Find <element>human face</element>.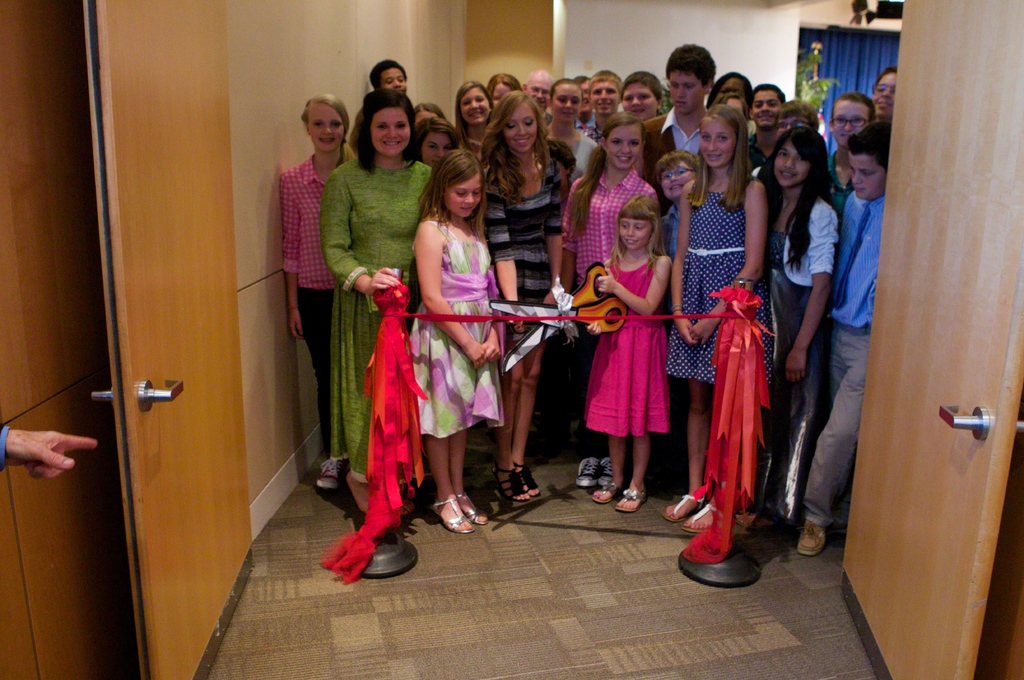
pyautogui.locateOnScreen(713, 79, 742, 102).
